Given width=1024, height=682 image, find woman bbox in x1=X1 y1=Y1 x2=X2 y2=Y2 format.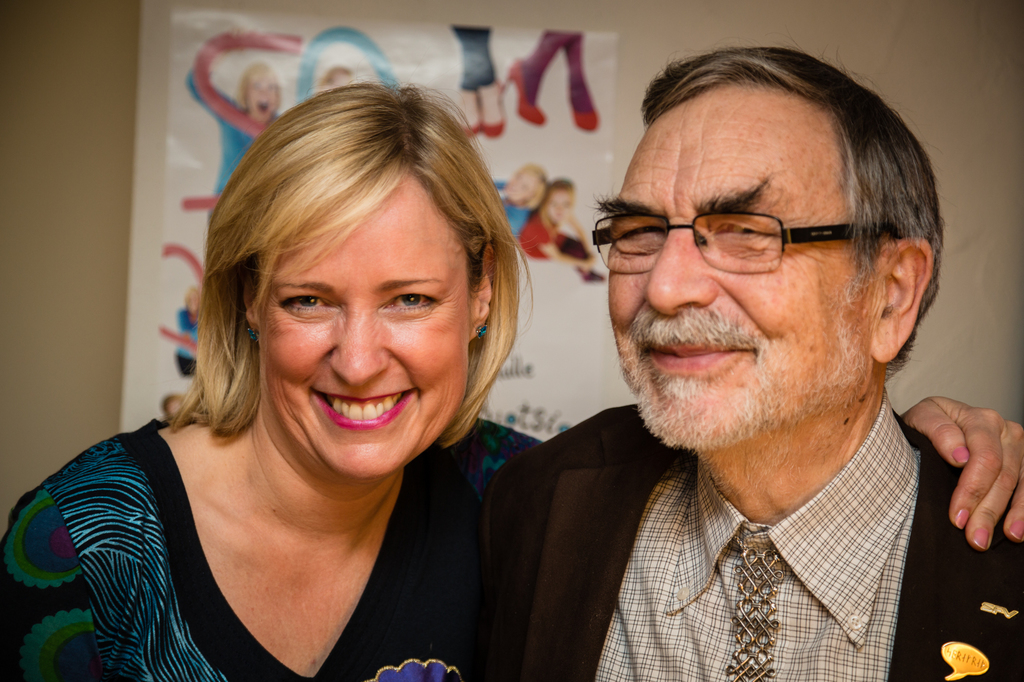
x1=0 y1=74 x2=1023 y2=681.
